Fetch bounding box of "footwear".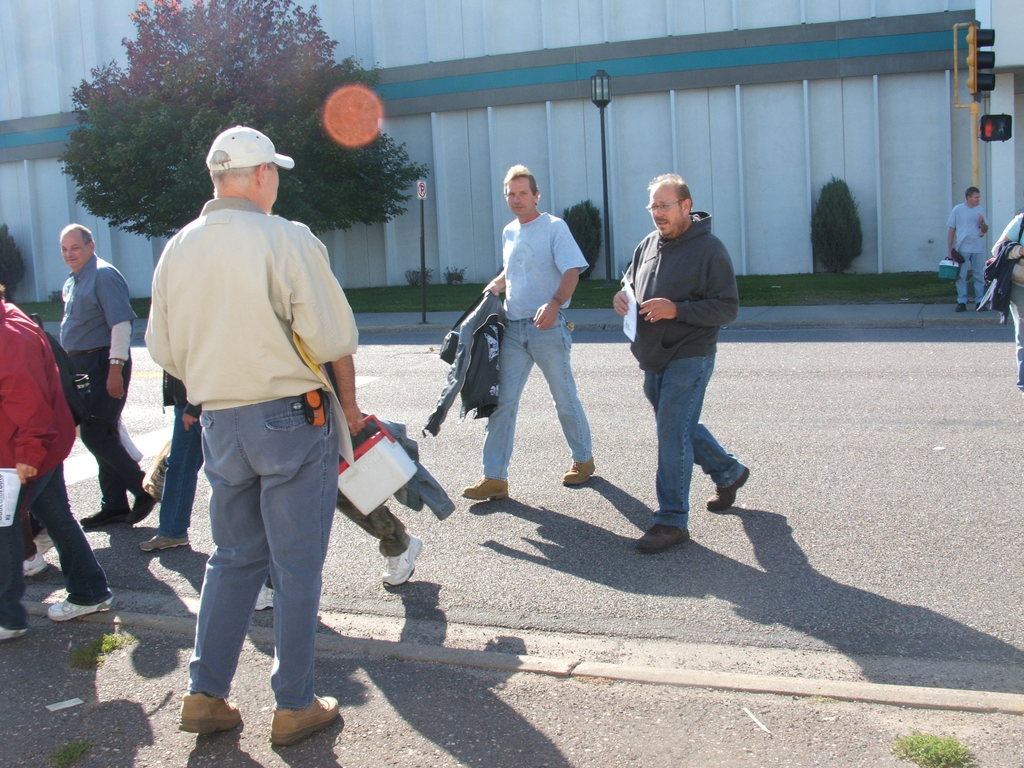
Bbox: BBox(977, 300, 983, 311).
